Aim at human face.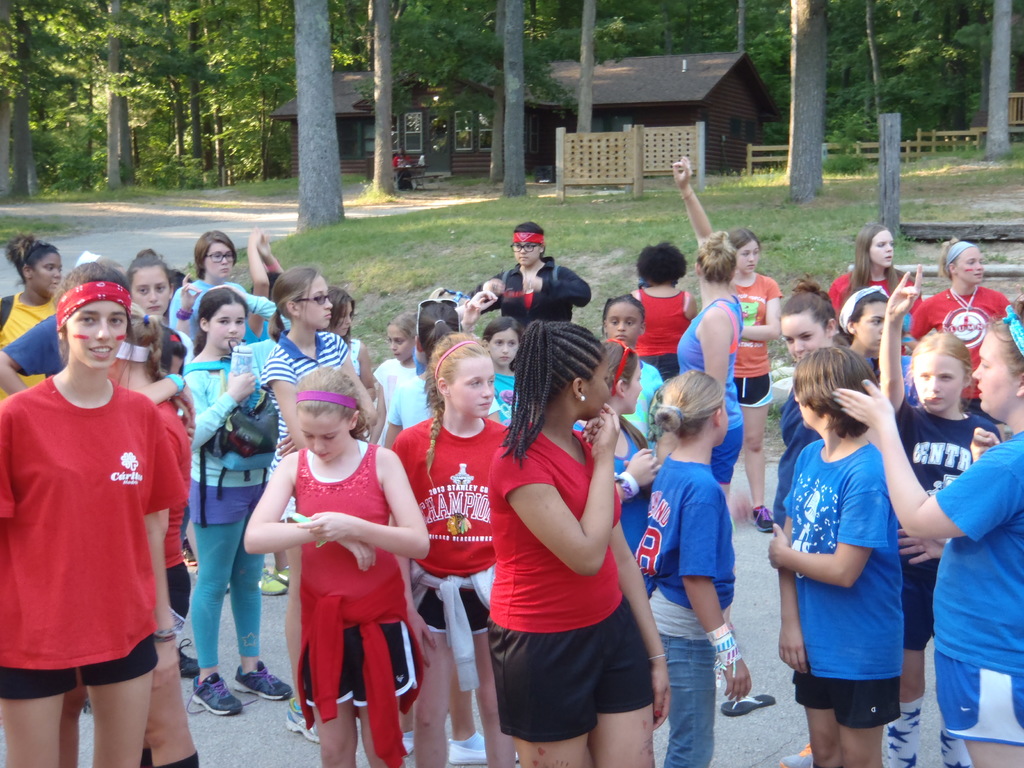
Aimed at (left=860, top=300, right=884, bottom=348).
